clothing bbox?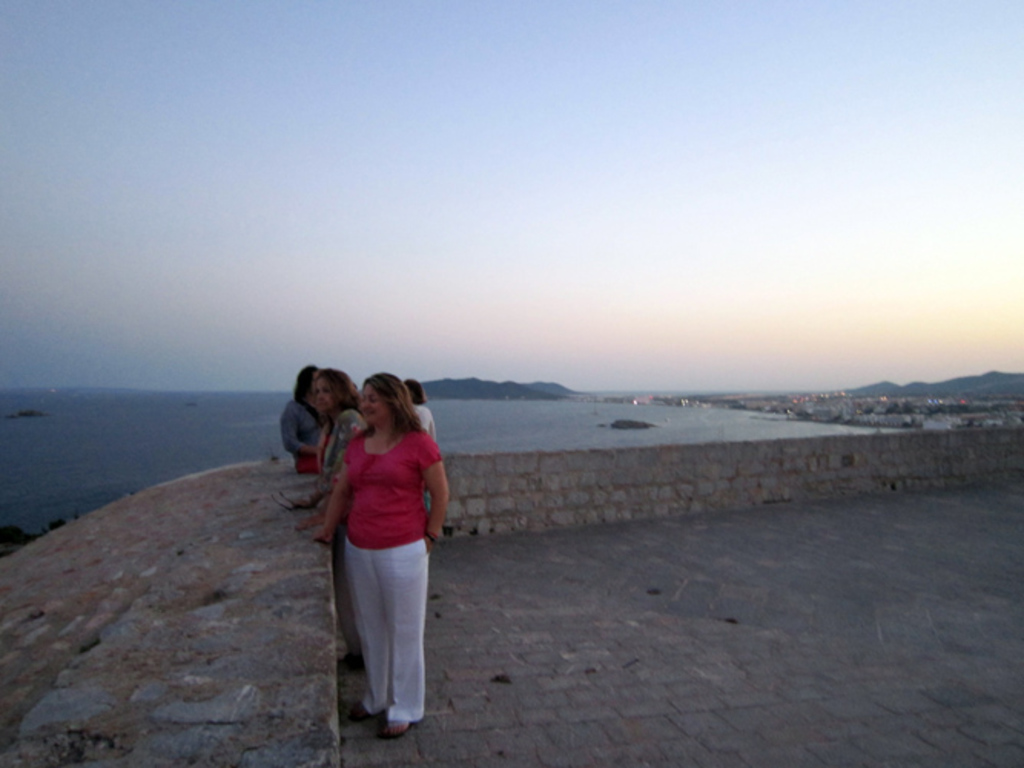
(x1=322, y1=401, x2=444, y2=694)
